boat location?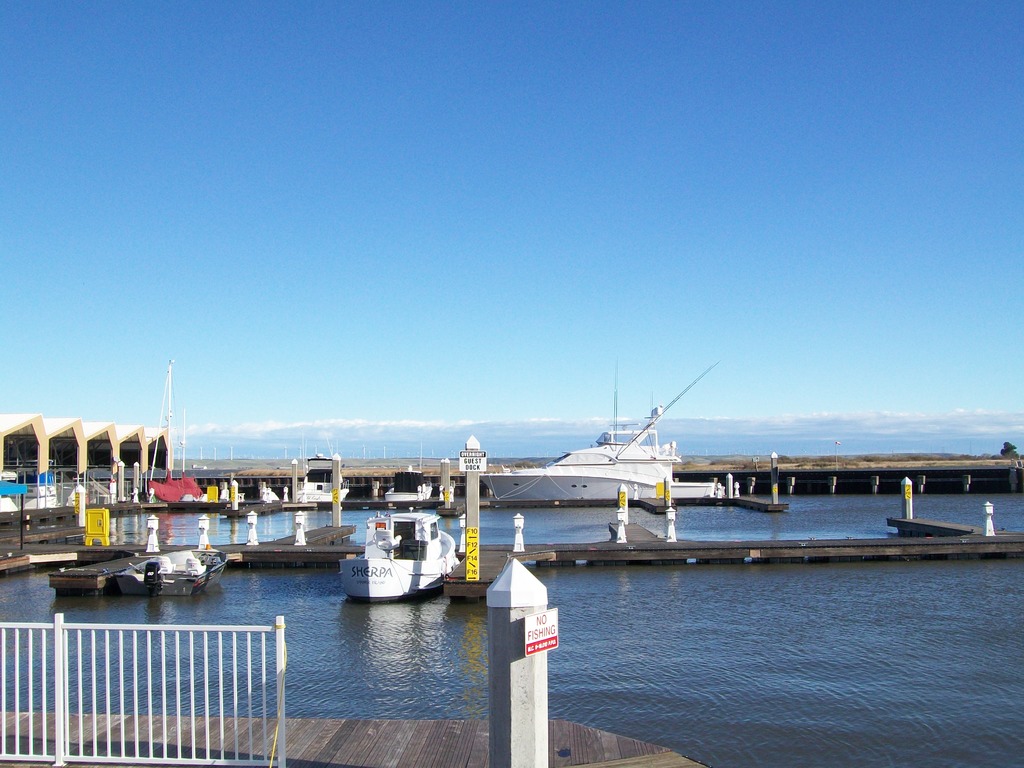
[475, 364, 746, 519]
